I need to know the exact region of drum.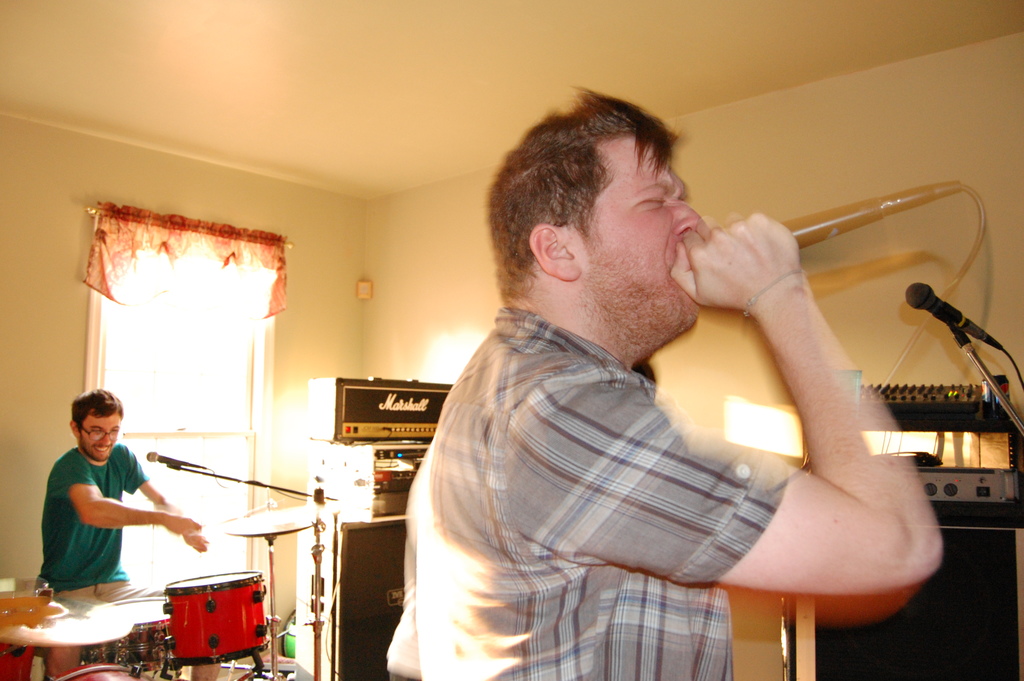
Region: {"x1": 0, "y1": 642, "x2": 36, "y2": 680}.
